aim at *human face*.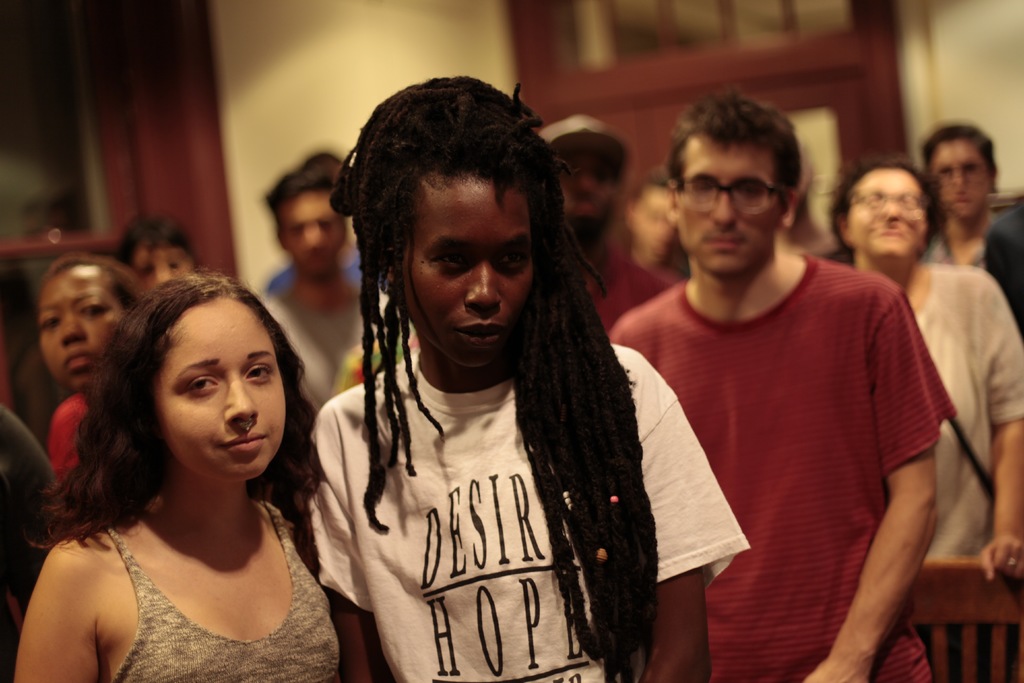
Aimed at bbox=(632, 188, 674, 258).
